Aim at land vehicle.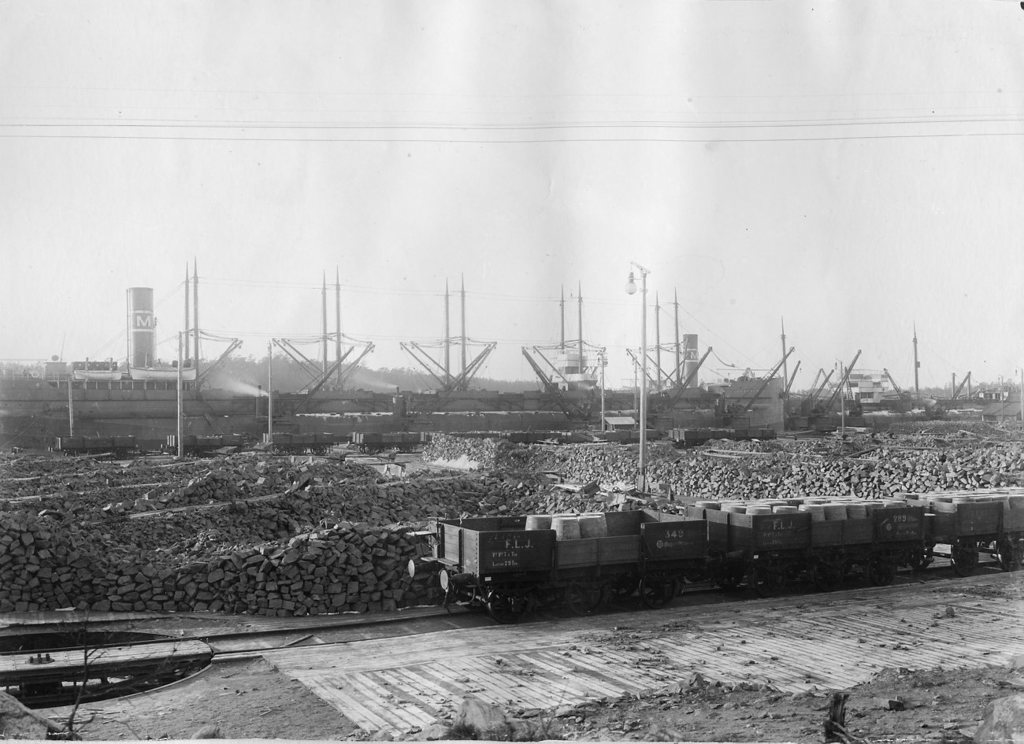
Aimed at (410, 501, 1023, 626).
